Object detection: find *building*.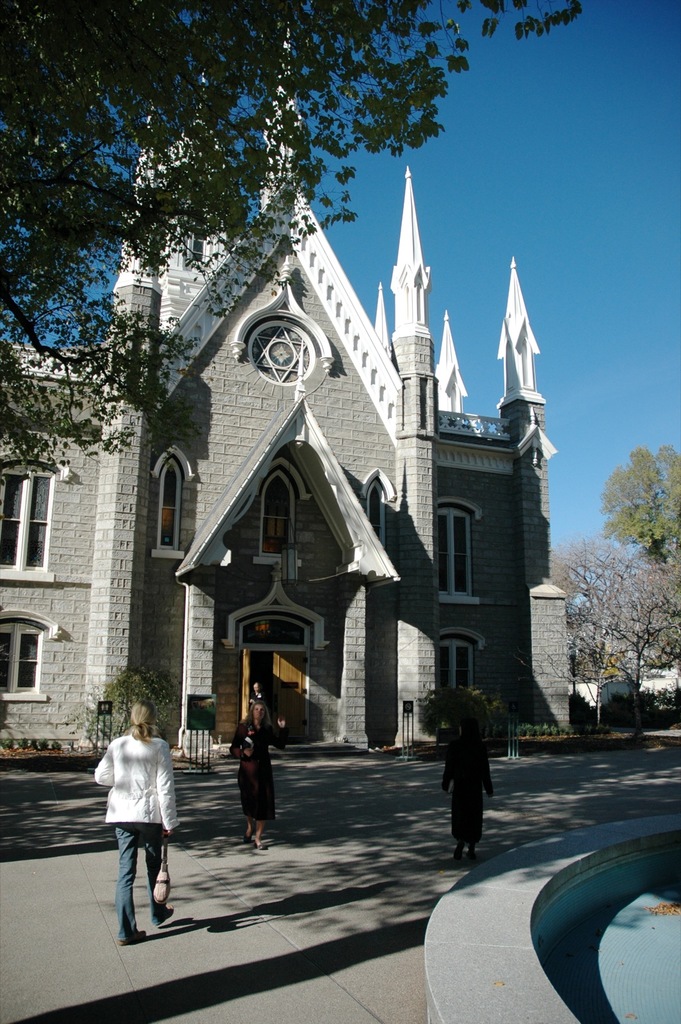
[left=0, top=24, right=568, bottom=757].
